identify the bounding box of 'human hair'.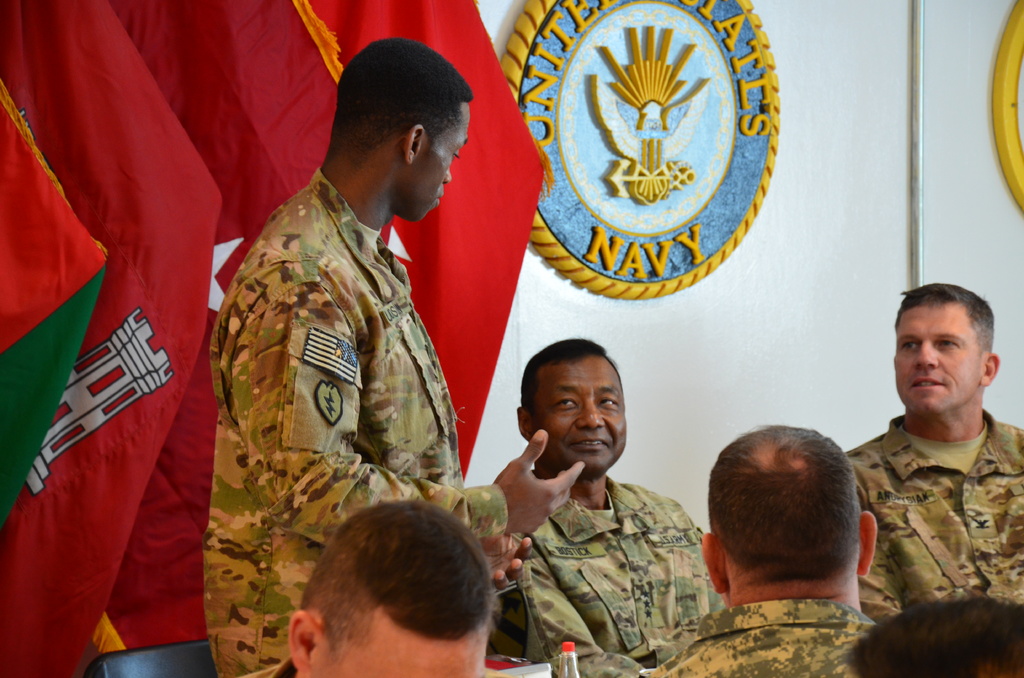
330, 37, 477, 168.
